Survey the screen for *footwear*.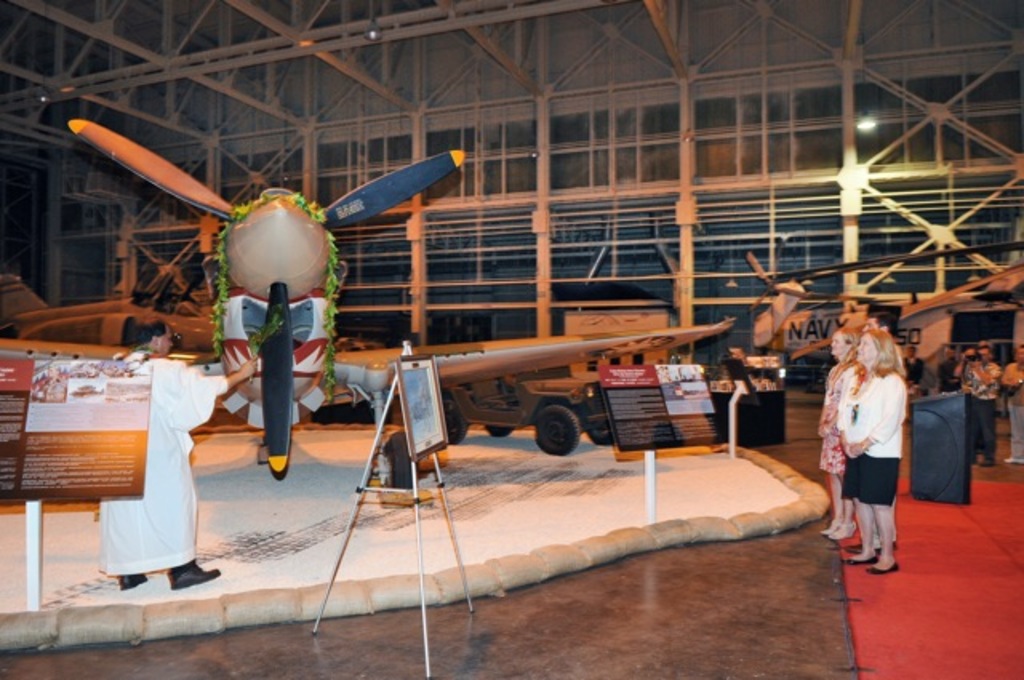
Survey found: {"left": 819, "top": 517, "right": 837, "bottom": 538}.
